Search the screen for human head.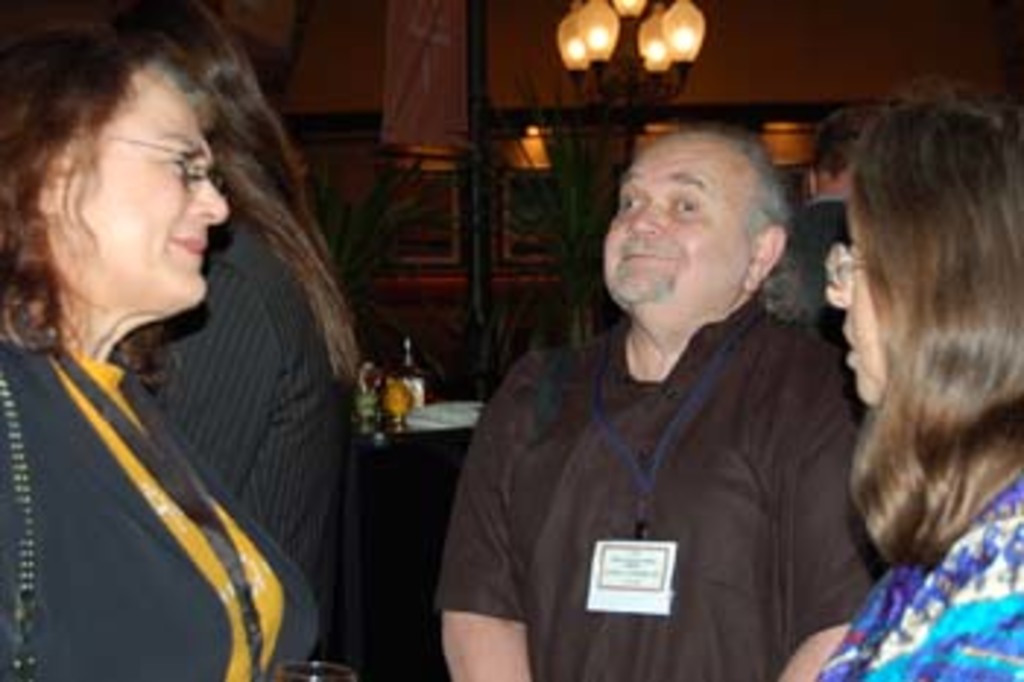
Found at [left=846, top=100, right=1021, bottom=407].
